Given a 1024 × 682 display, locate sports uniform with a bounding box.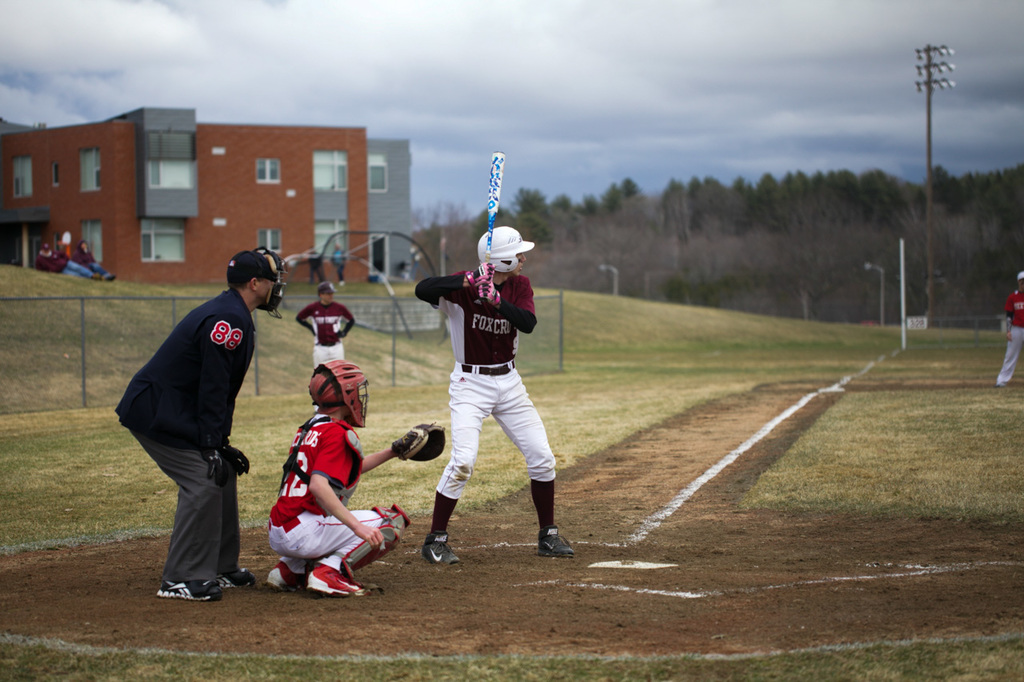
Located: box(117, 281, 266, 592).
